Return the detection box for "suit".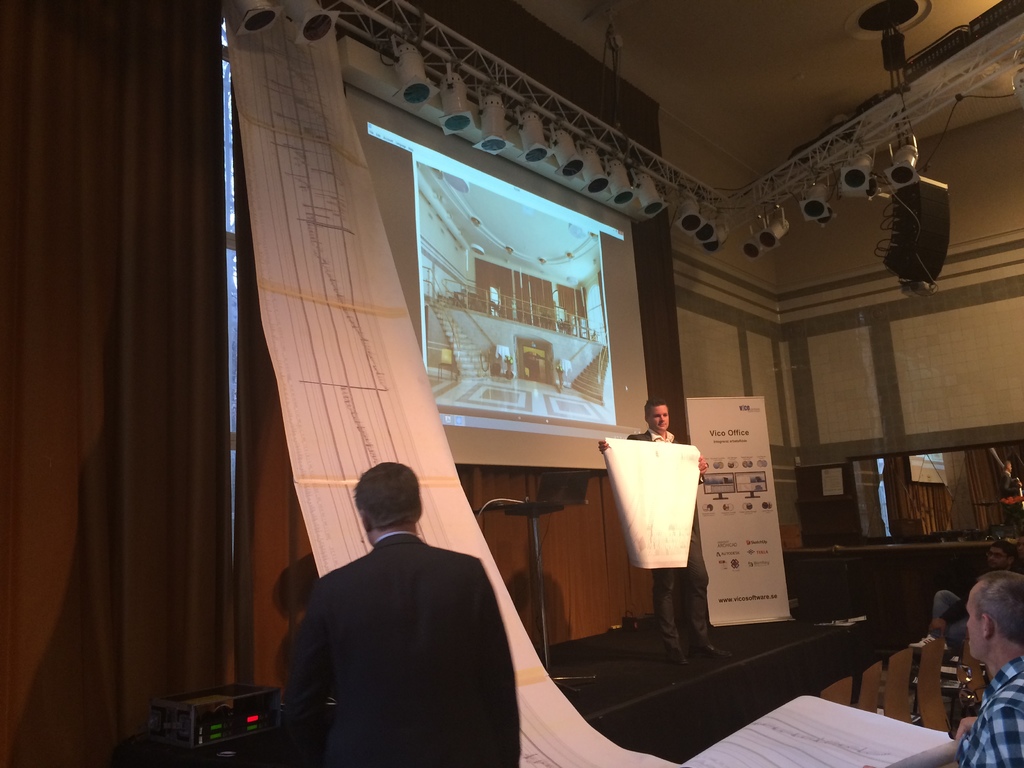
(624, 425, 714, 643).
